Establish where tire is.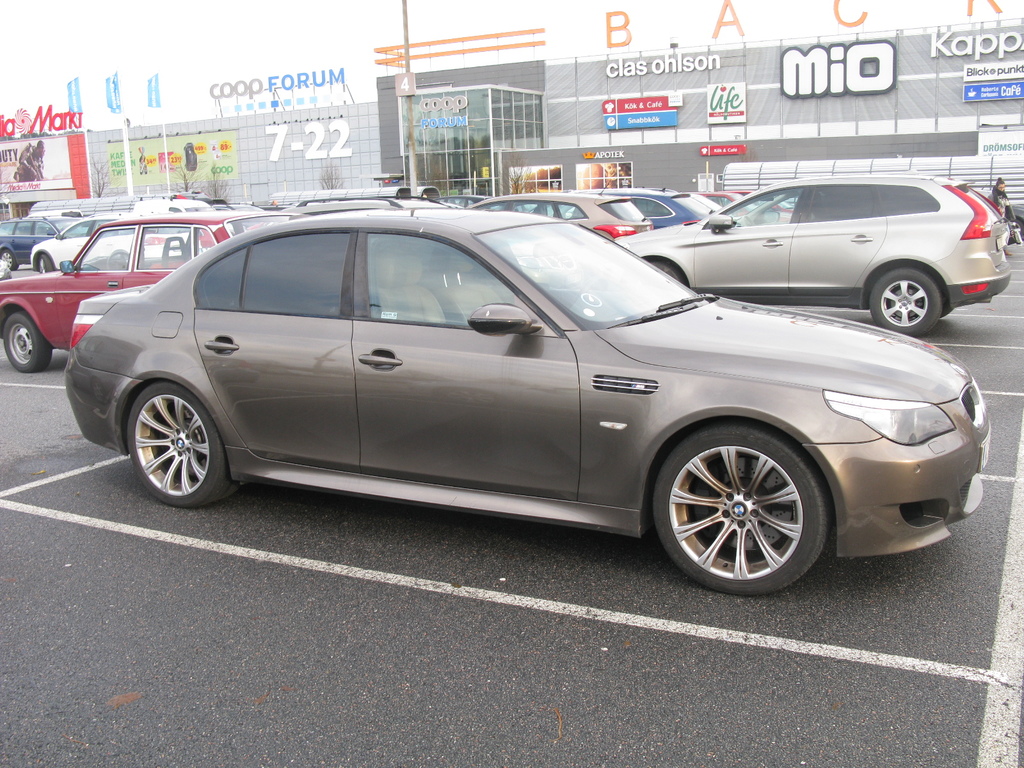
Established at <region>661, 430, 838, 593</region>.
